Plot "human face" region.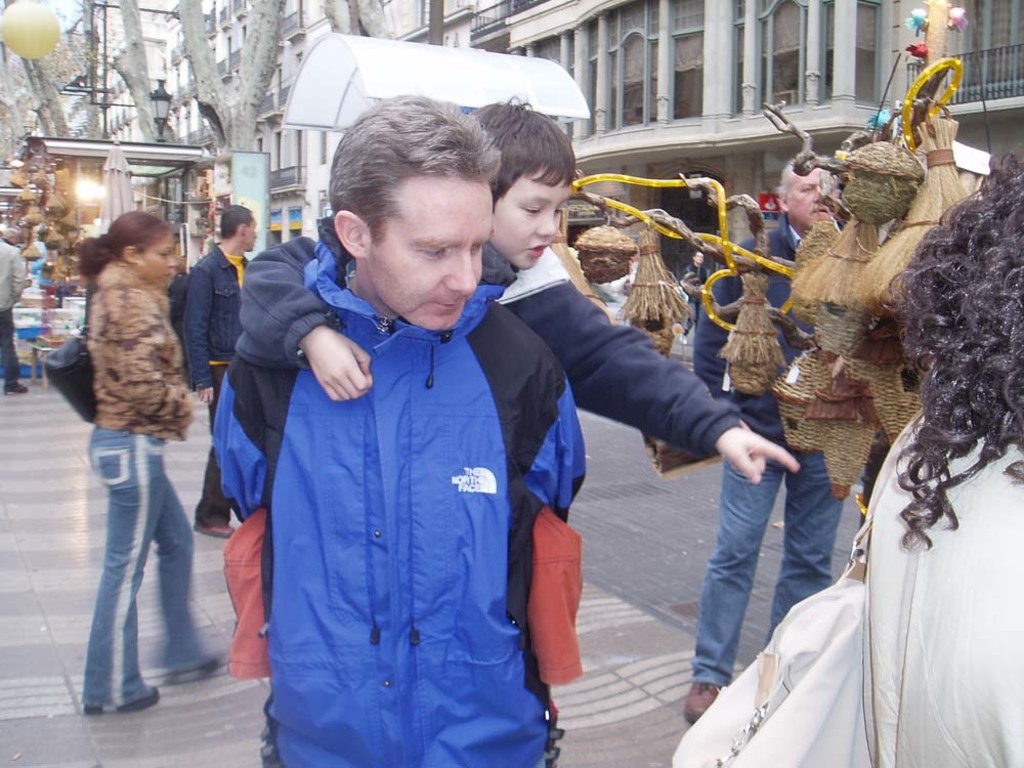
Plotted at rect(136, 233, 178, 292).
